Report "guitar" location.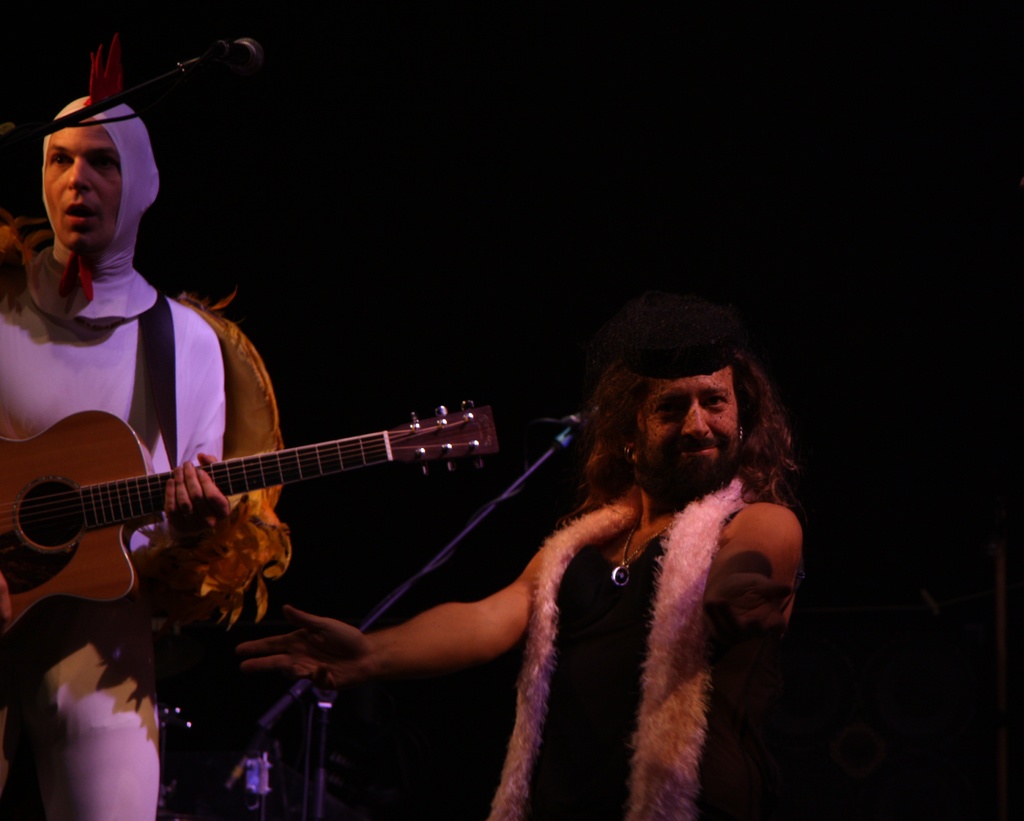
Report: x1=0, y1=390, x2=508, y2=636.
